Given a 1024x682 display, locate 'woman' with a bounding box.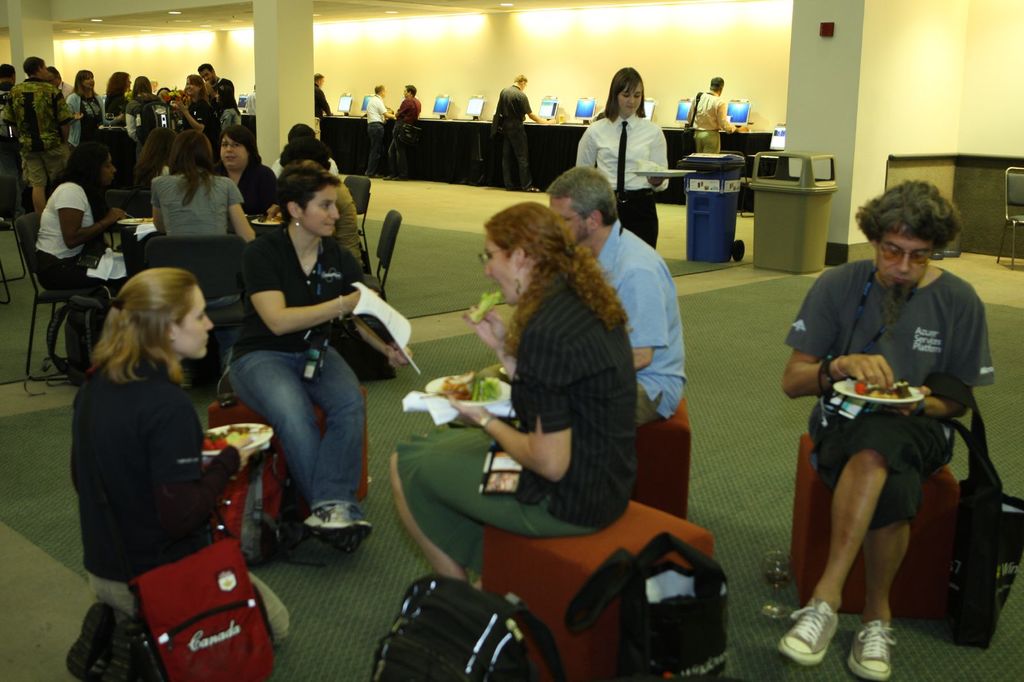
Located: bbox(37, 141, 130, 381).
